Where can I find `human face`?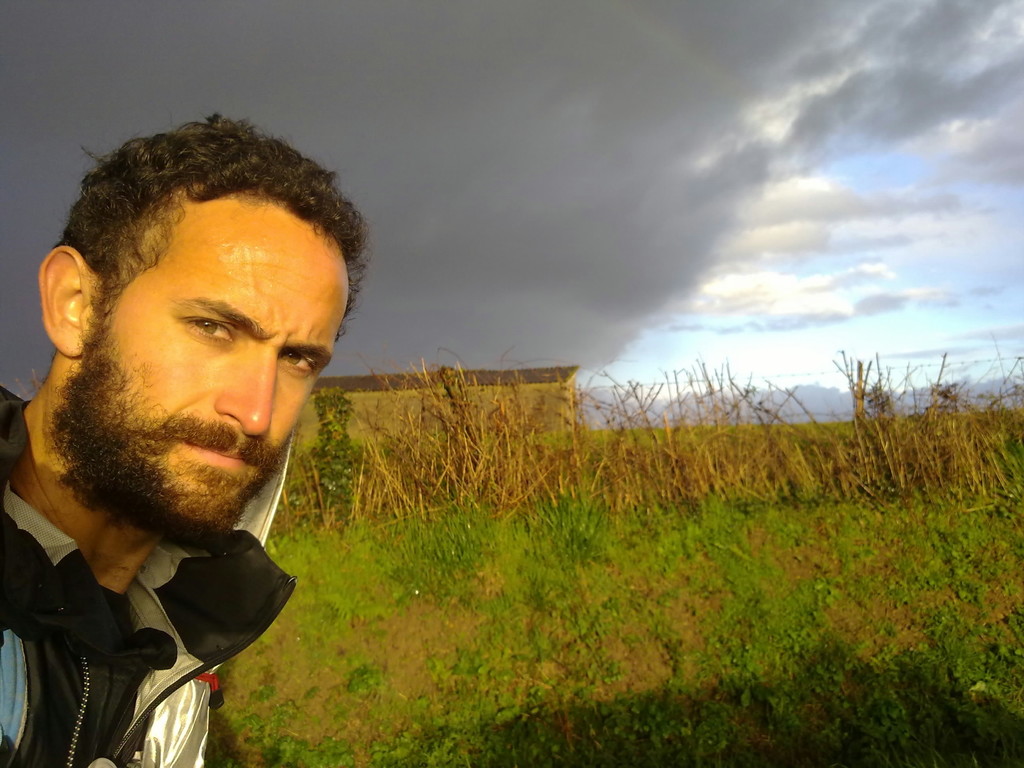
You can find it at [left=80, top=231, right=348, bottom=531].
